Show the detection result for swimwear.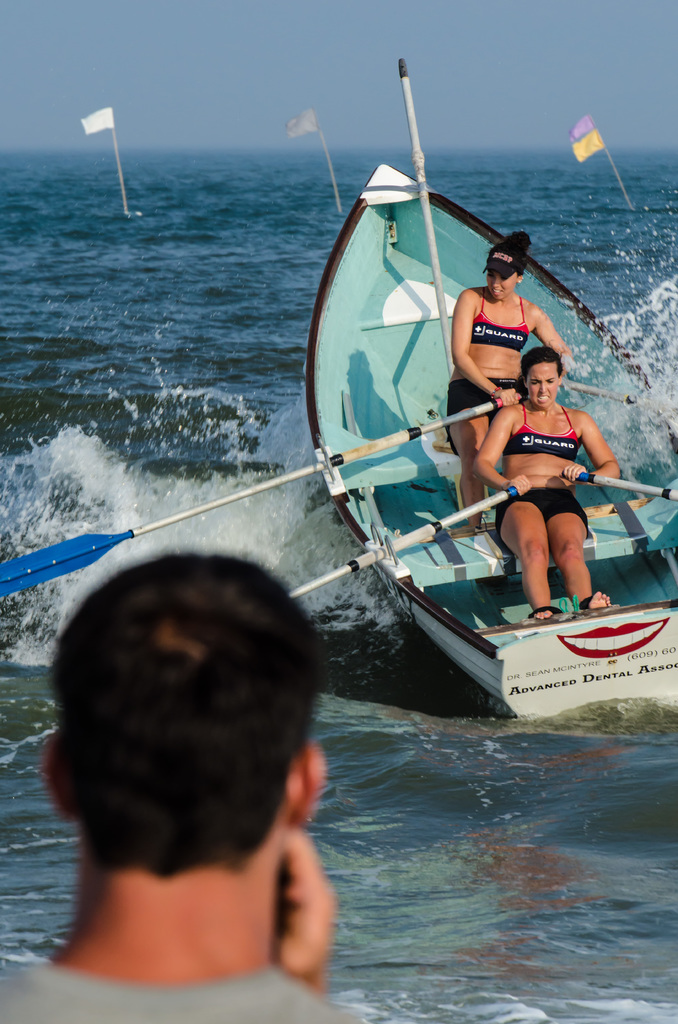
box=[474, 286, 526, 355].
